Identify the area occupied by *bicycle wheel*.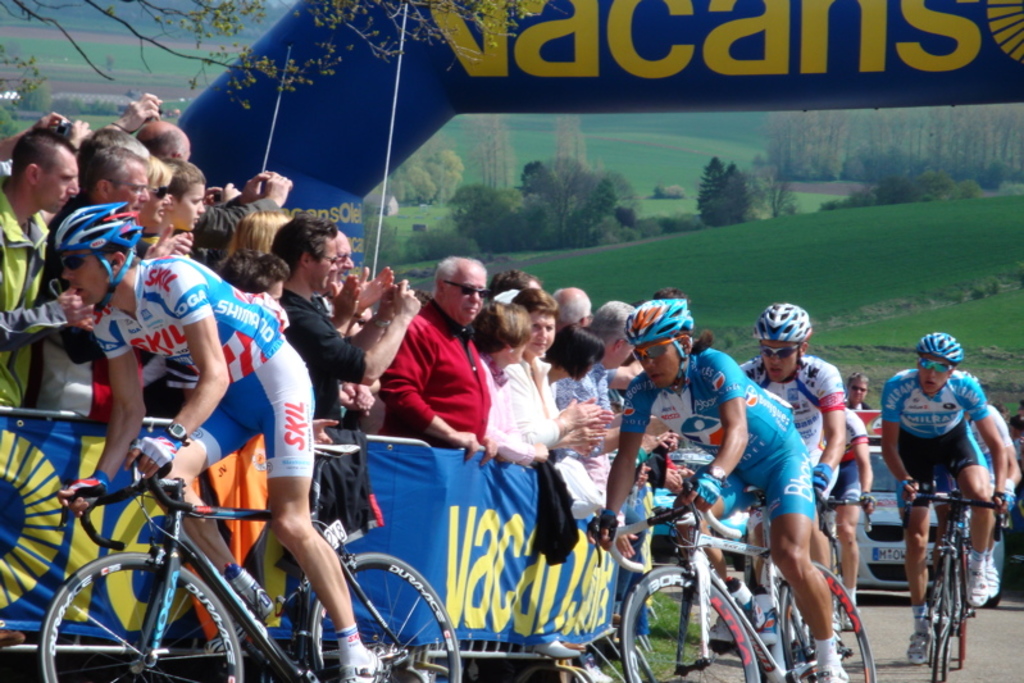
Area: select_region(914, 551, 950, 682).
